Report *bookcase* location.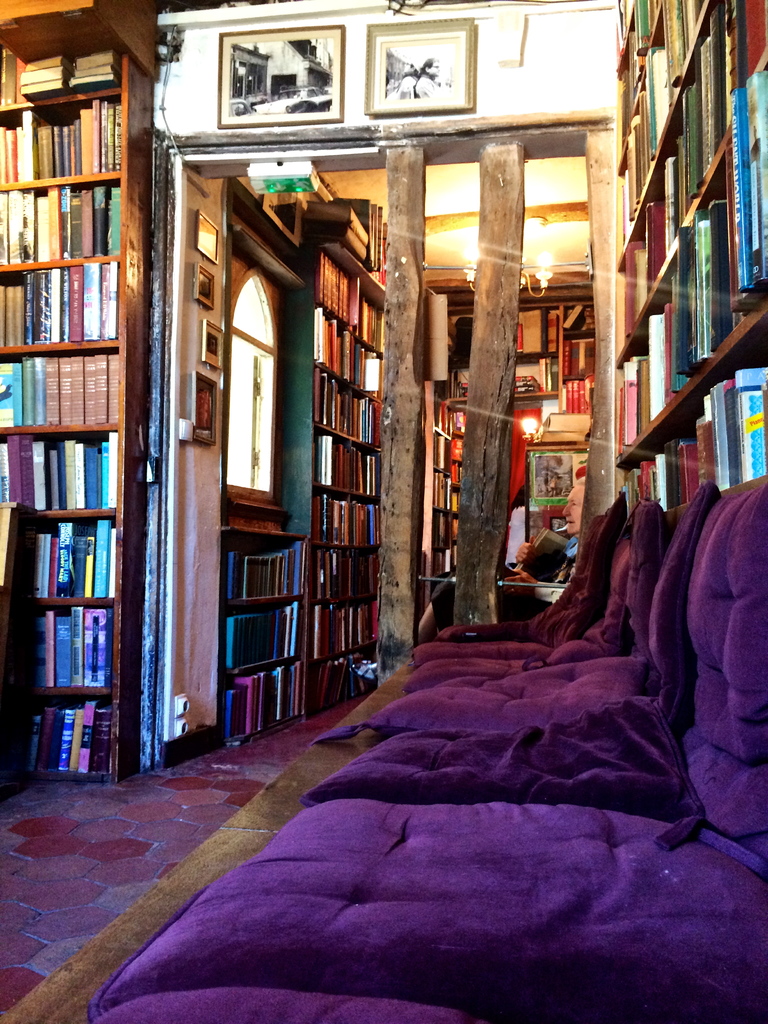
Report: BBox(236, 243, 392, 756).
